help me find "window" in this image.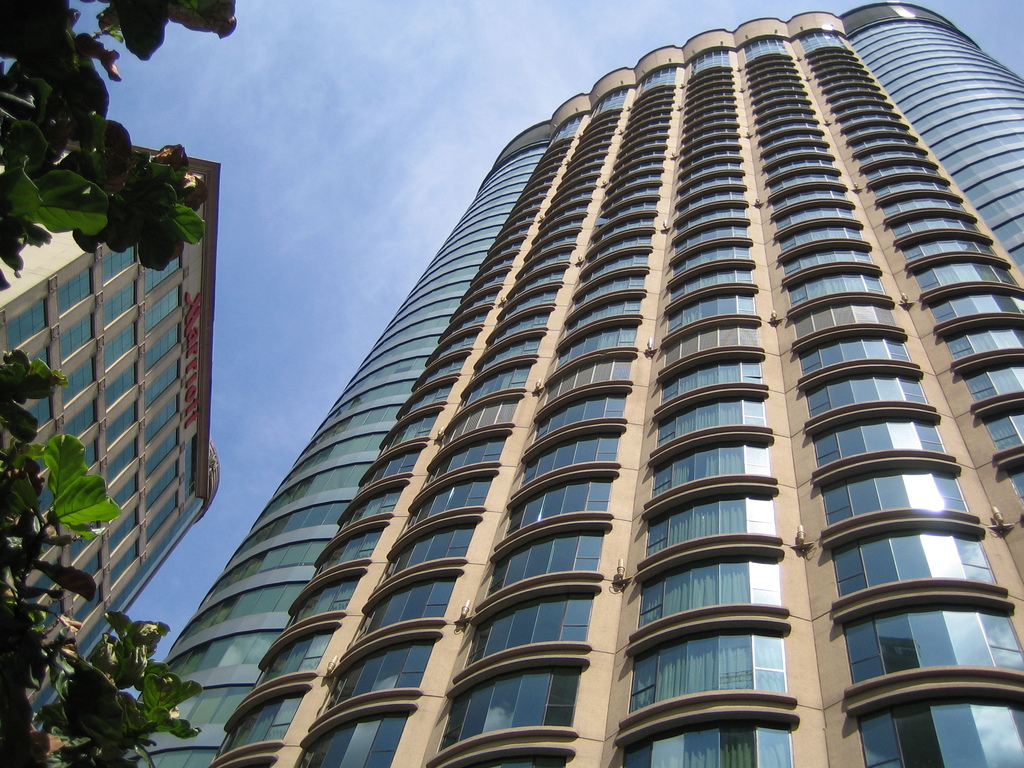
Found it: 510:428:625:497.
